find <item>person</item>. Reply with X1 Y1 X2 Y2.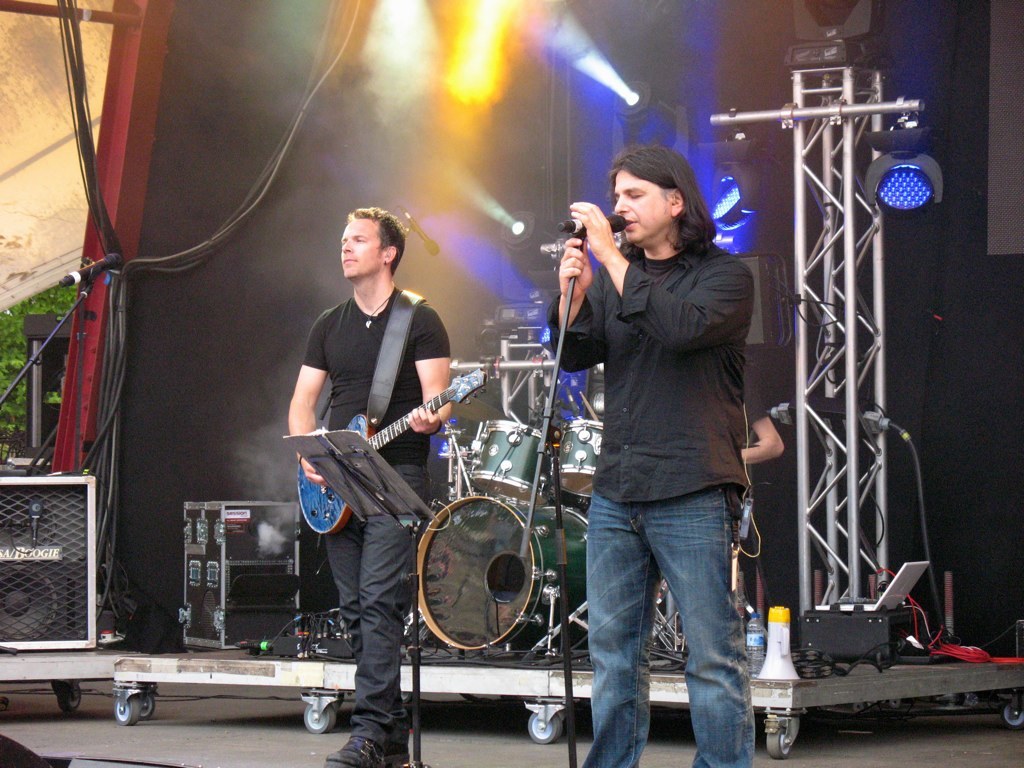
280 207 461 767.
